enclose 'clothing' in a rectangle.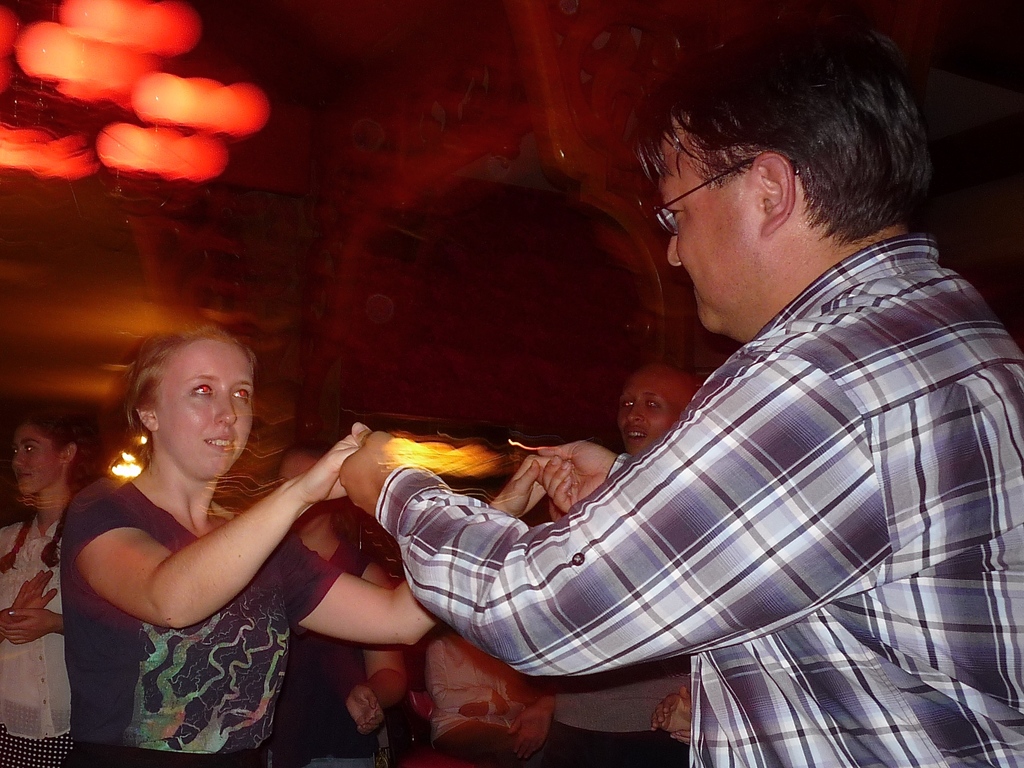
locate(0, 515, 72, 767).
